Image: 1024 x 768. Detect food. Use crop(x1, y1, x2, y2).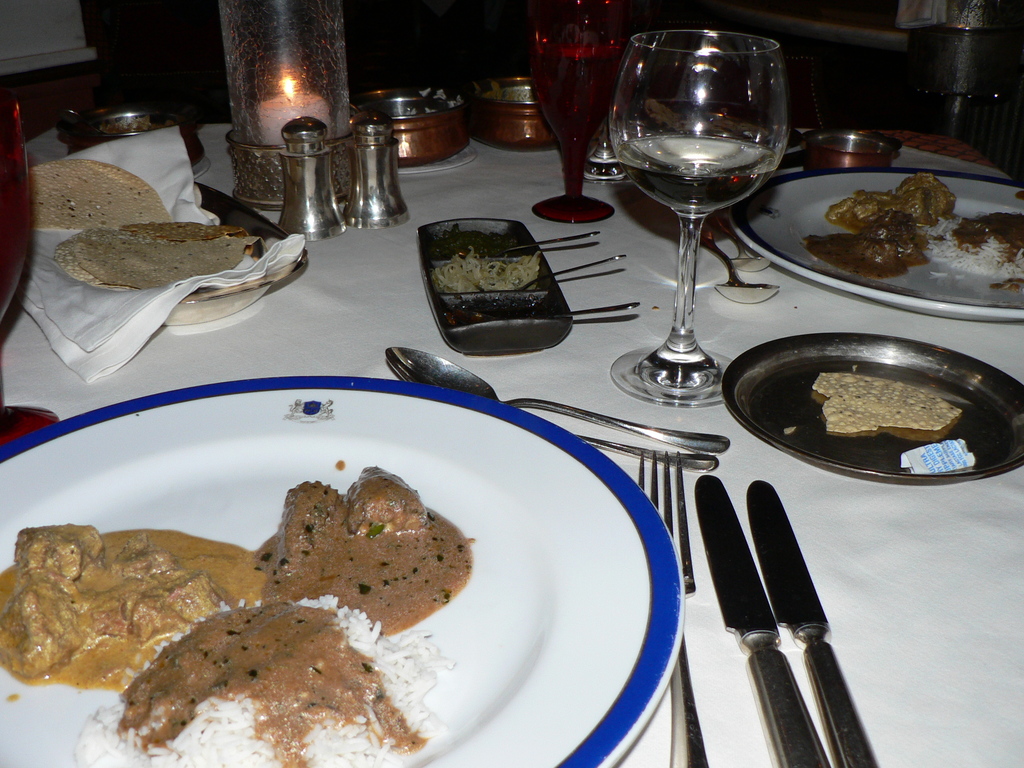
crop(0, 454, 477, 767).
